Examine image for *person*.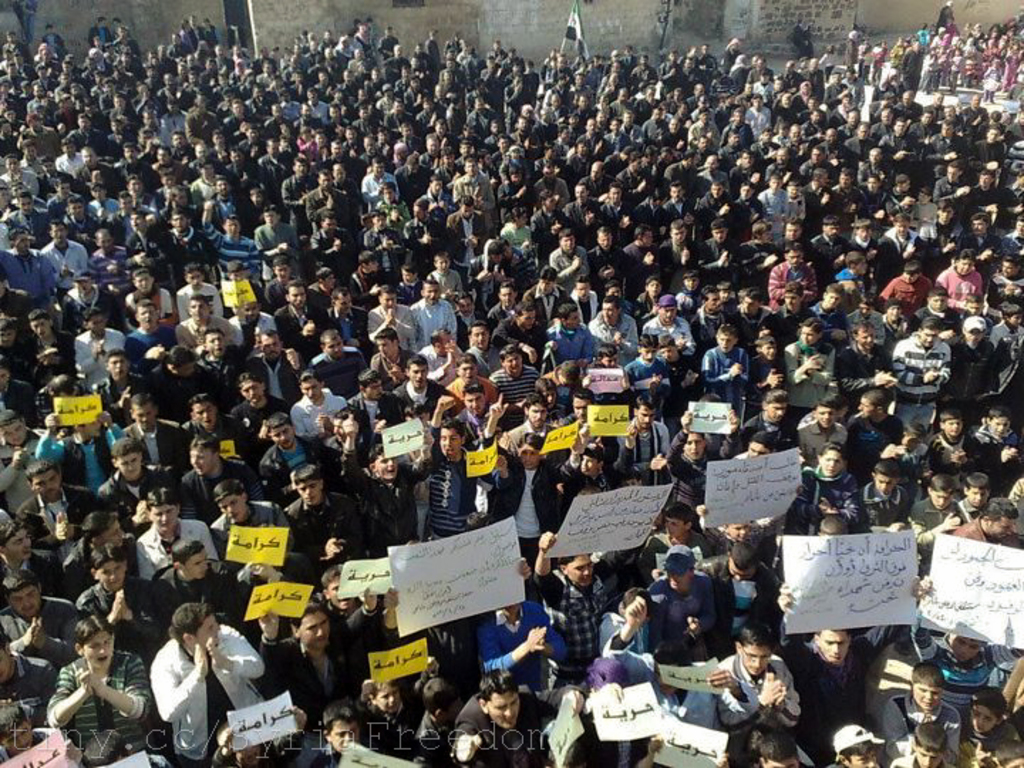
Examination result: detection(420, 323, 472, 383).
